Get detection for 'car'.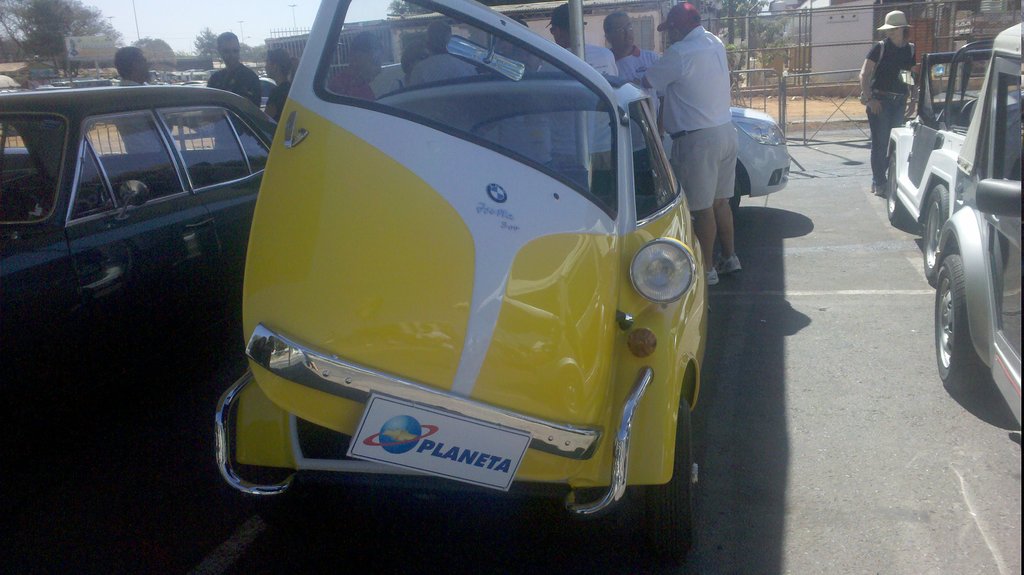
Detection: <region>926, 19, 1023, 435</region>.
